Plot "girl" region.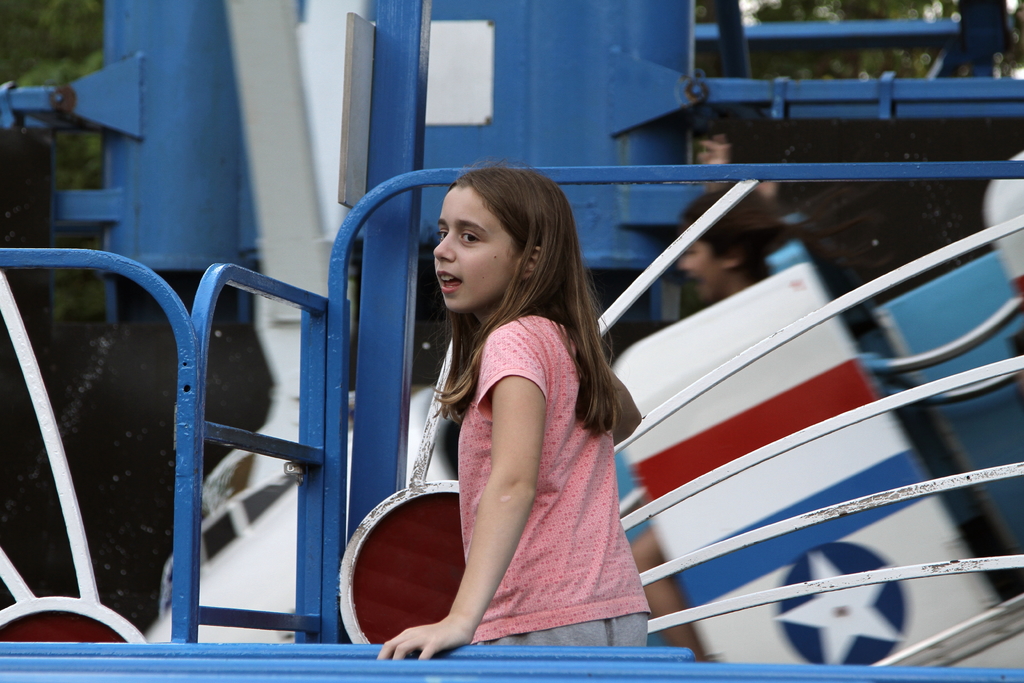
Plotted at {"left": 380, "top": 156, "right": 652, "bottom": 661}.
